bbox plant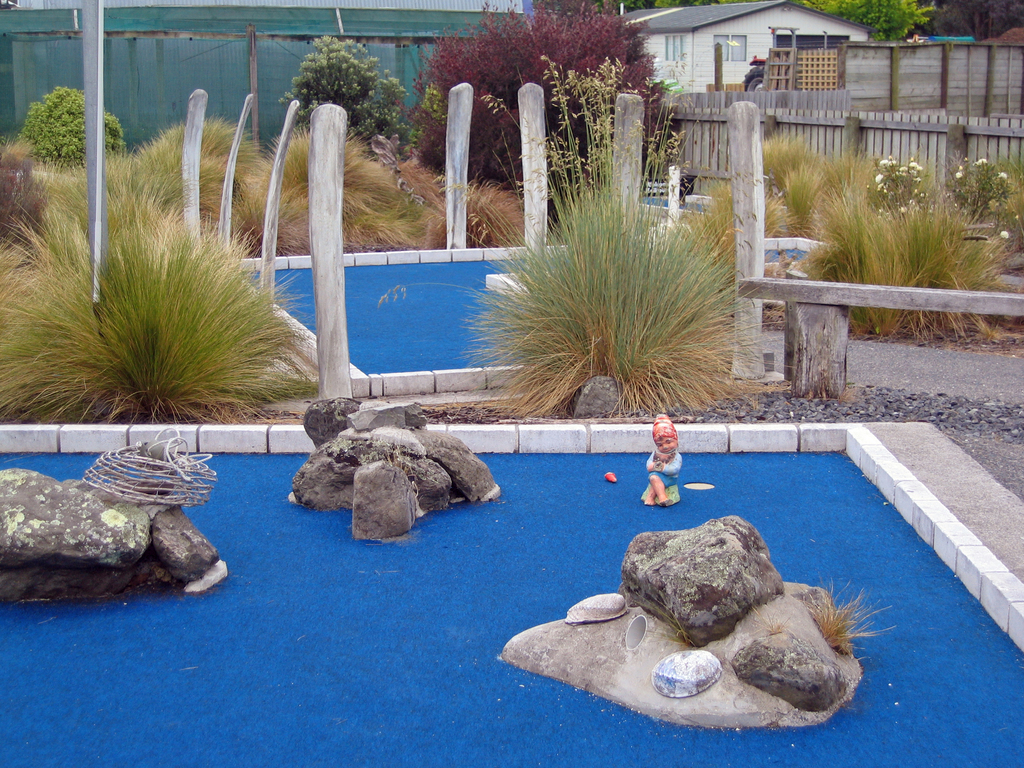
<region>0, 187, 328, 419</region>
